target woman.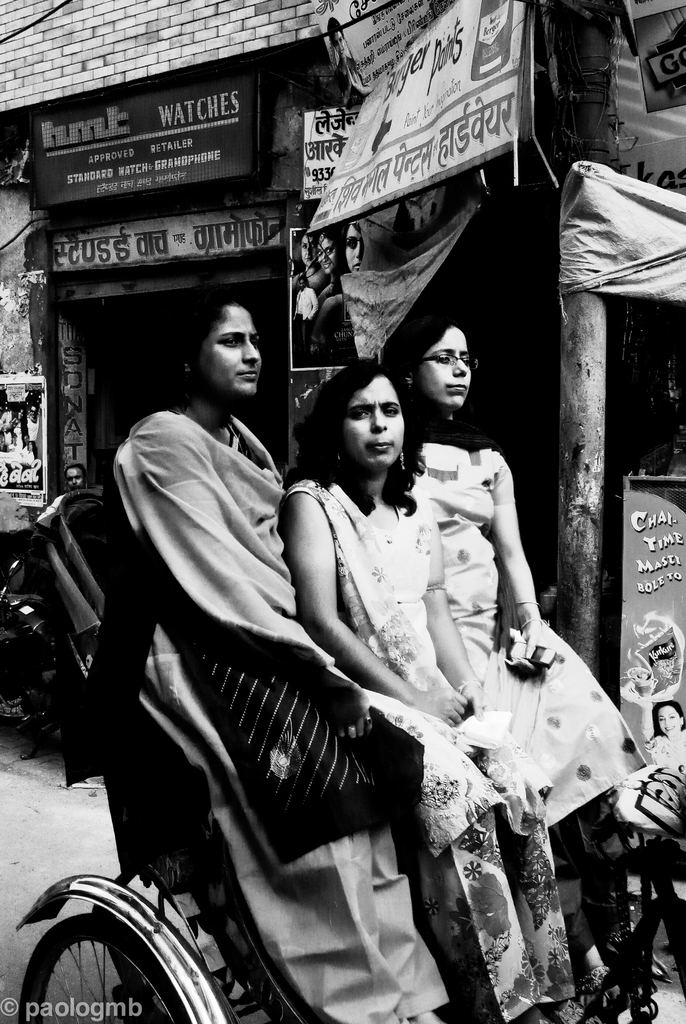
Target region: x1=314, y1=228, x2=348, y2=307.
